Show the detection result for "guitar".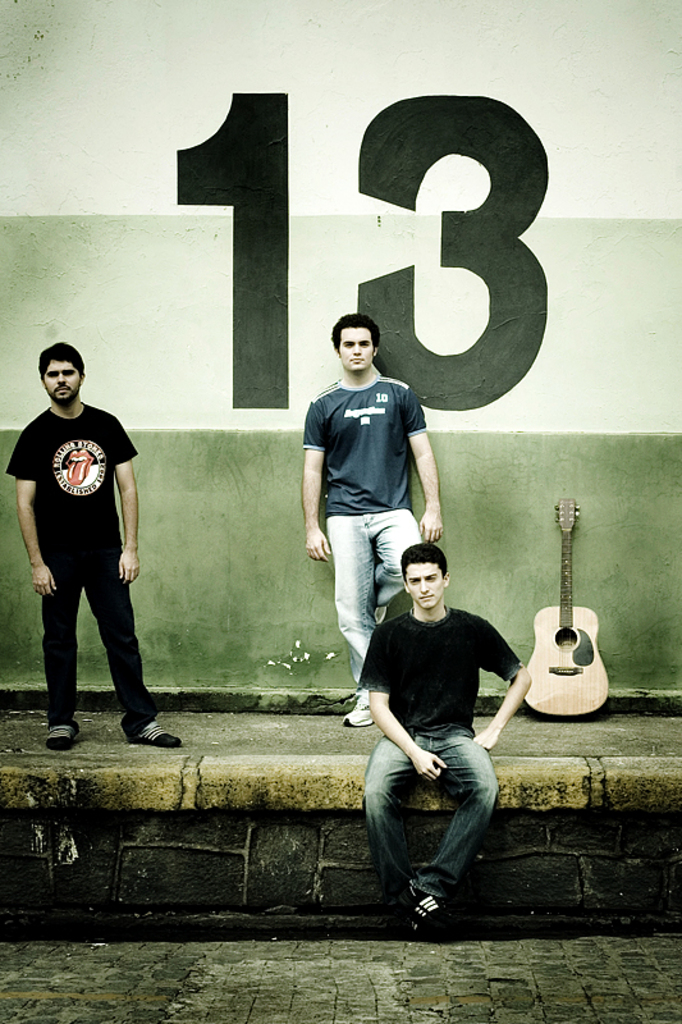
box(504, 489, 609, 744).
